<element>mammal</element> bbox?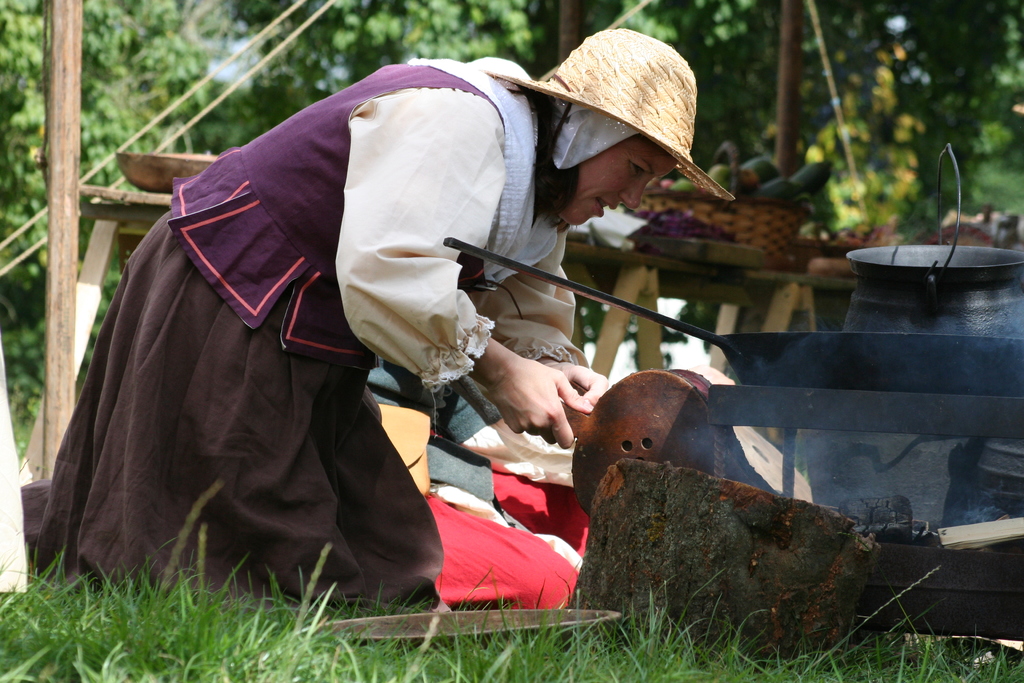
68/56/692/623
